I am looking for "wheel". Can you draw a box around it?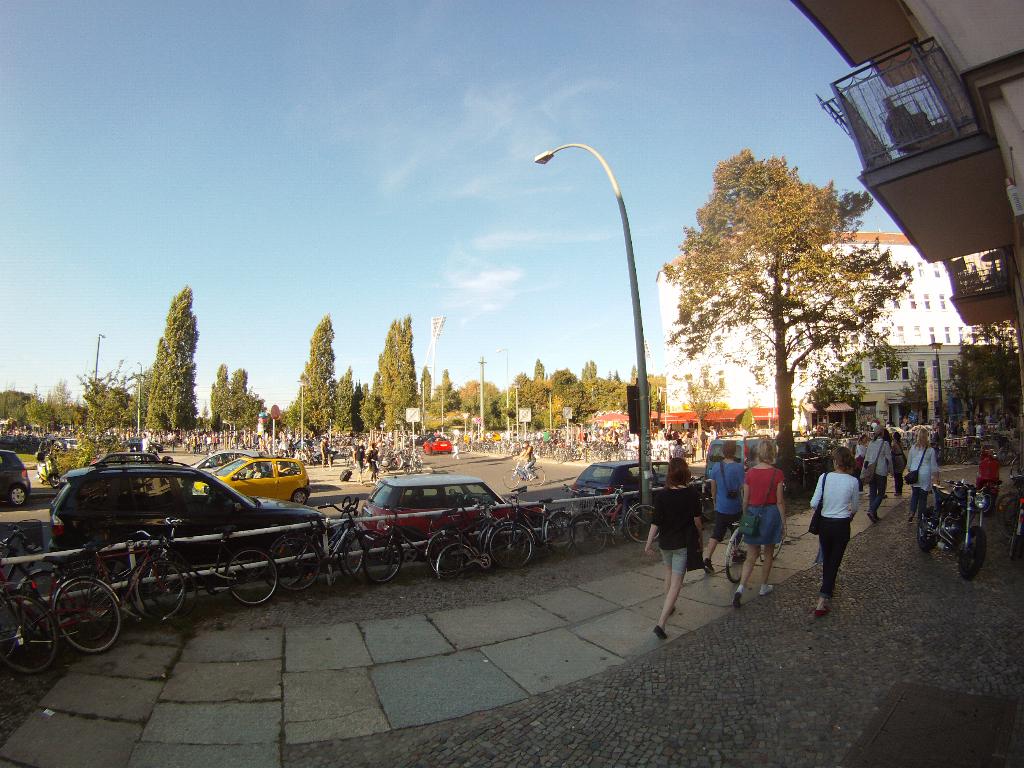
Sure, the bounding box is 290 487 310 504.
